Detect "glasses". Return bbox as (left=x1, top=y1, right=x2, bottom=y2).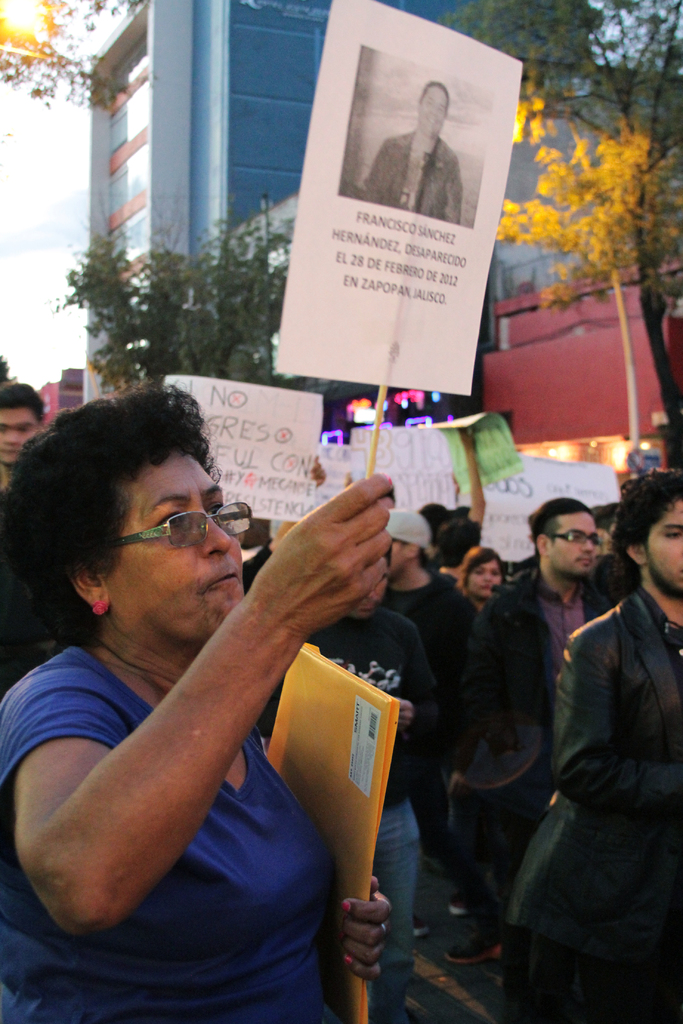
(left=103, top=493, right=260, bottom=552).
